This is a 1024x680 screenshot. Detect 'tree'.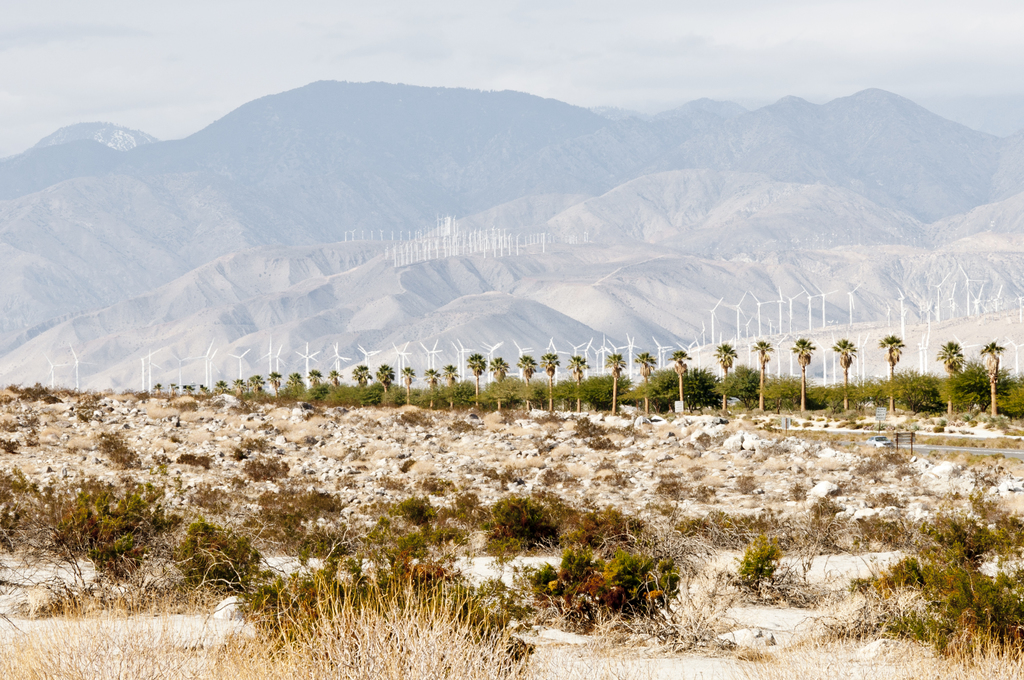
left=442, top=368, right=458, bottom=410.
